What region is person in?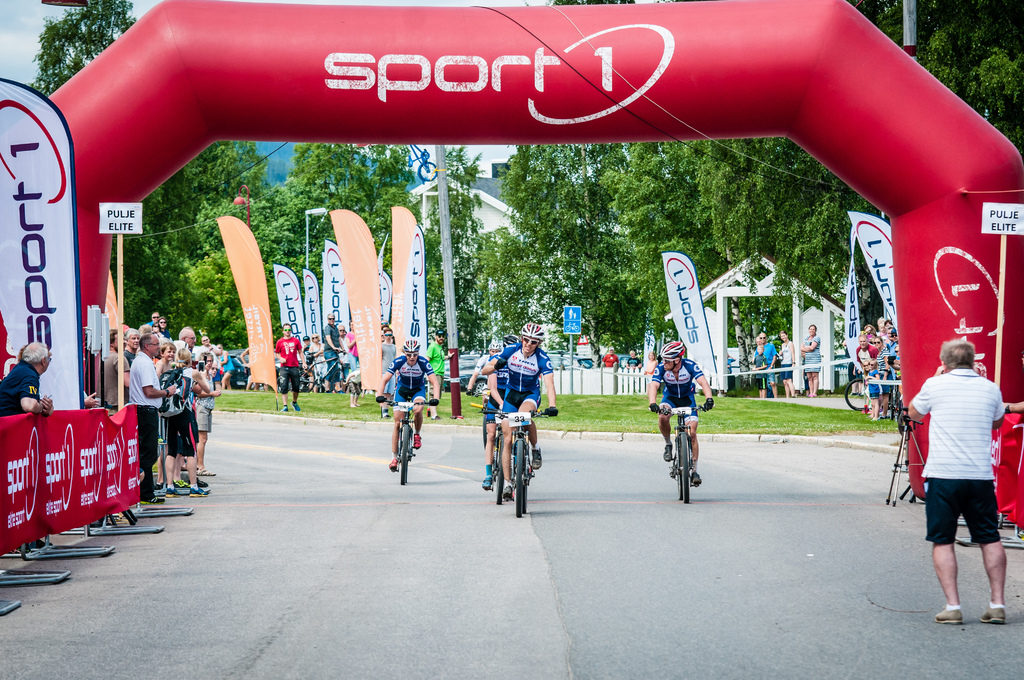
bbox=(906, 337, 1010, 625).
